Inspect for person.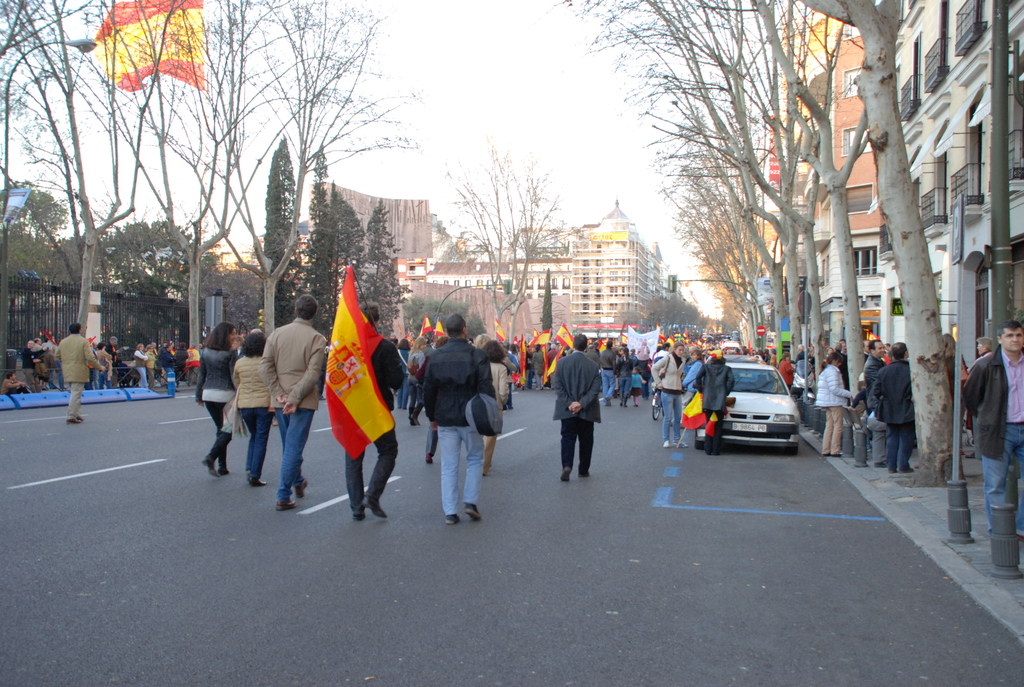
Inspection: pyautogui.locateOnScreen(344, 296, 401, 525).
